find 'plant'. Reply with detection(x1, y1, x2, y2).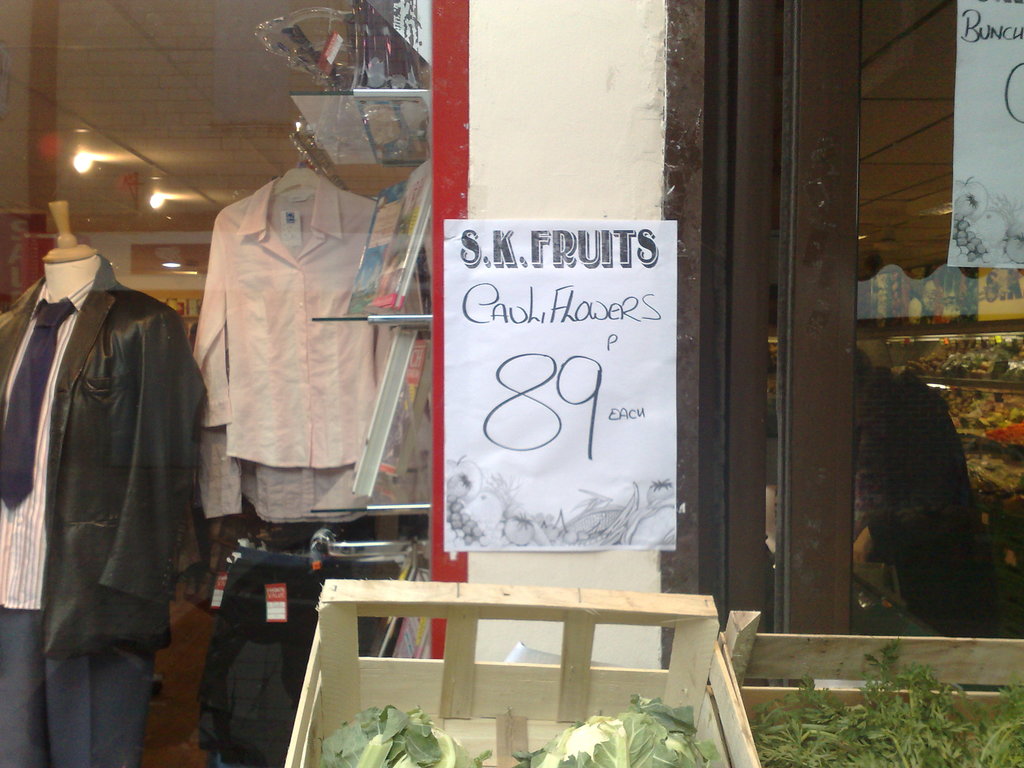
detection(511, 698, 717, 767).
